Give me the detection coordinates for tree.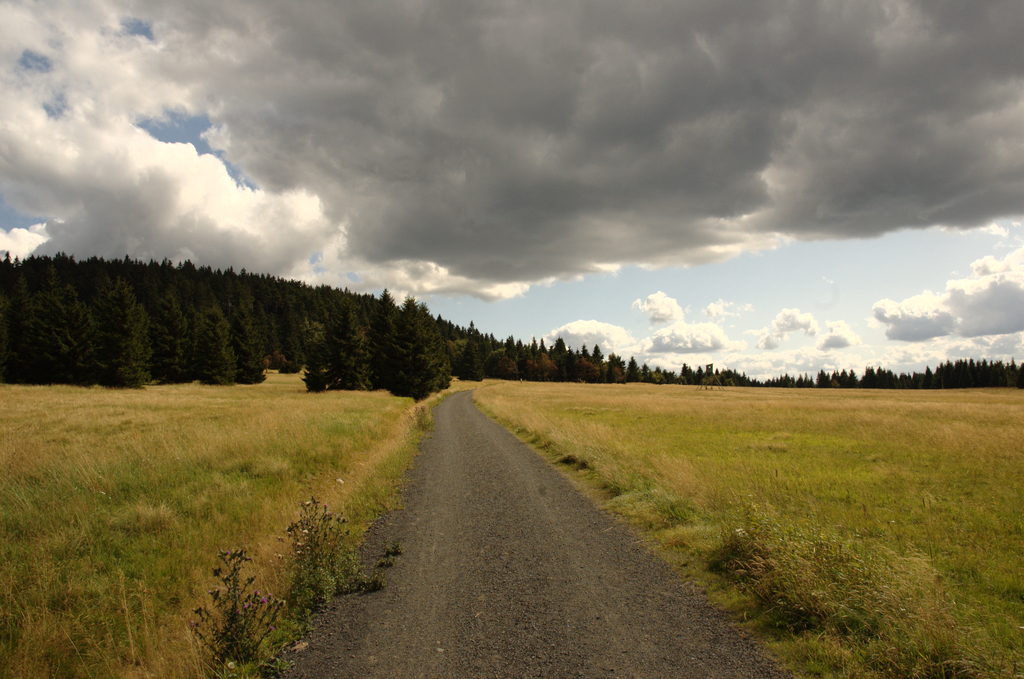
<region>47, 276, 103, 388</region>.
